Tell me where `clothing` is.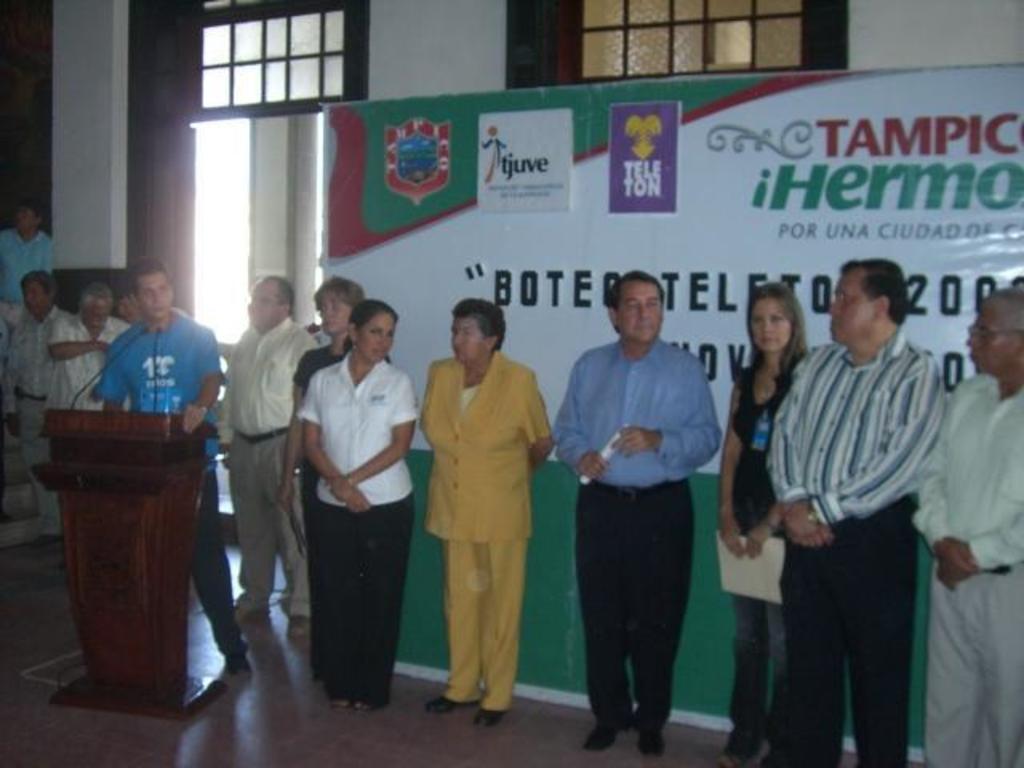
`clothing` is at 546,331,723,749.
